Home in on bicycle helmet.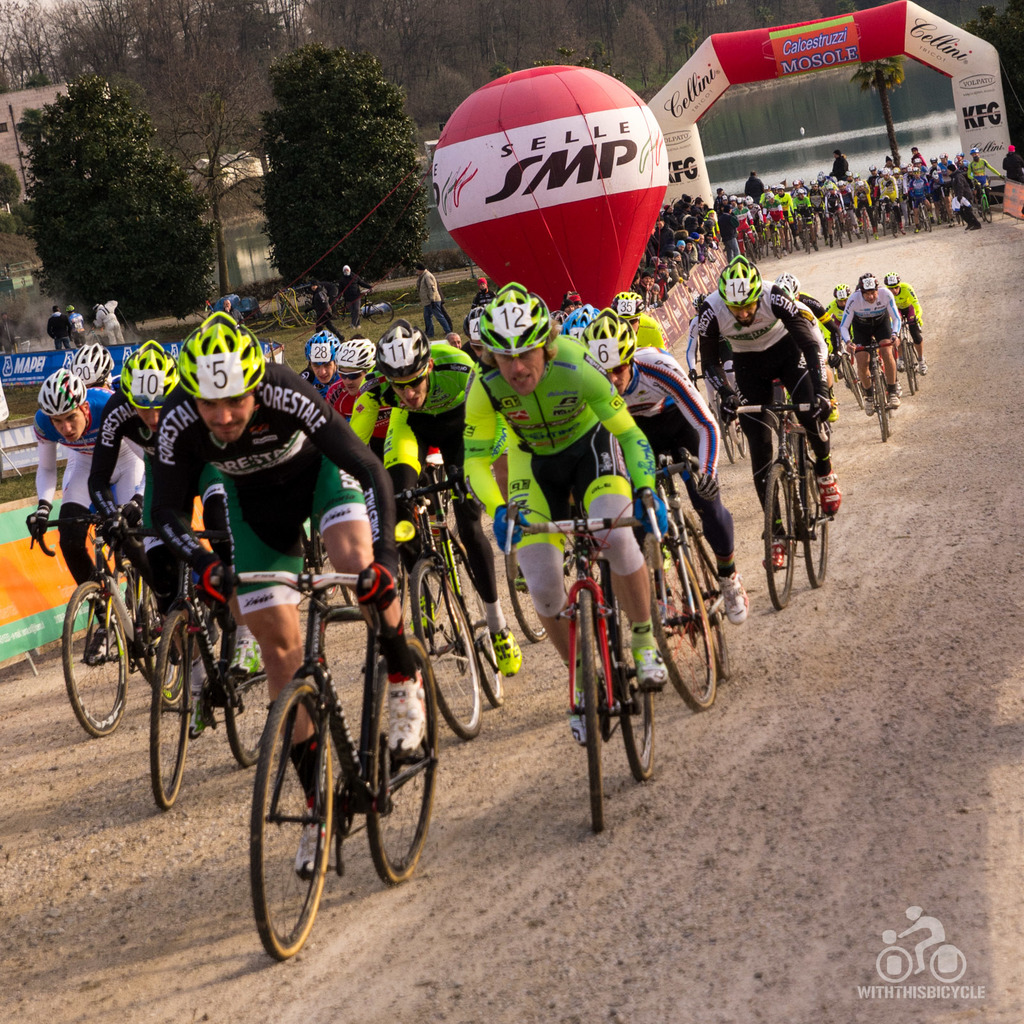
Homed in at left=612, top=283, right=638, bottom=318.
